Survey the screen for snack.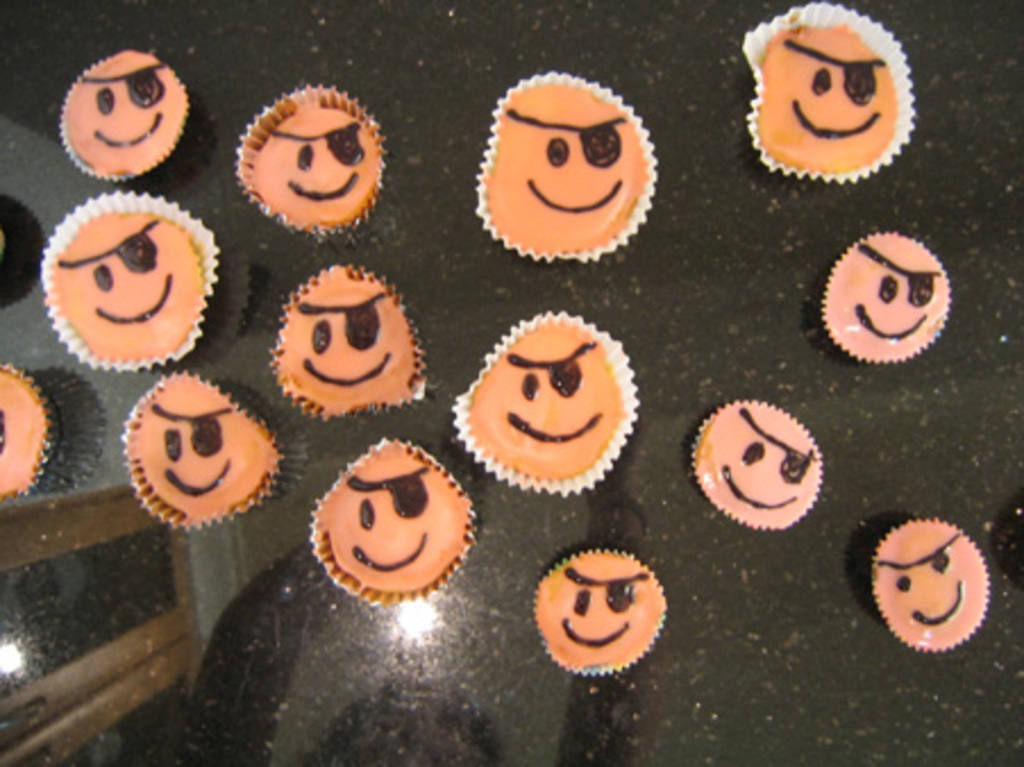
Survey found: (left=536, top=551, right=668, bottom=669).
